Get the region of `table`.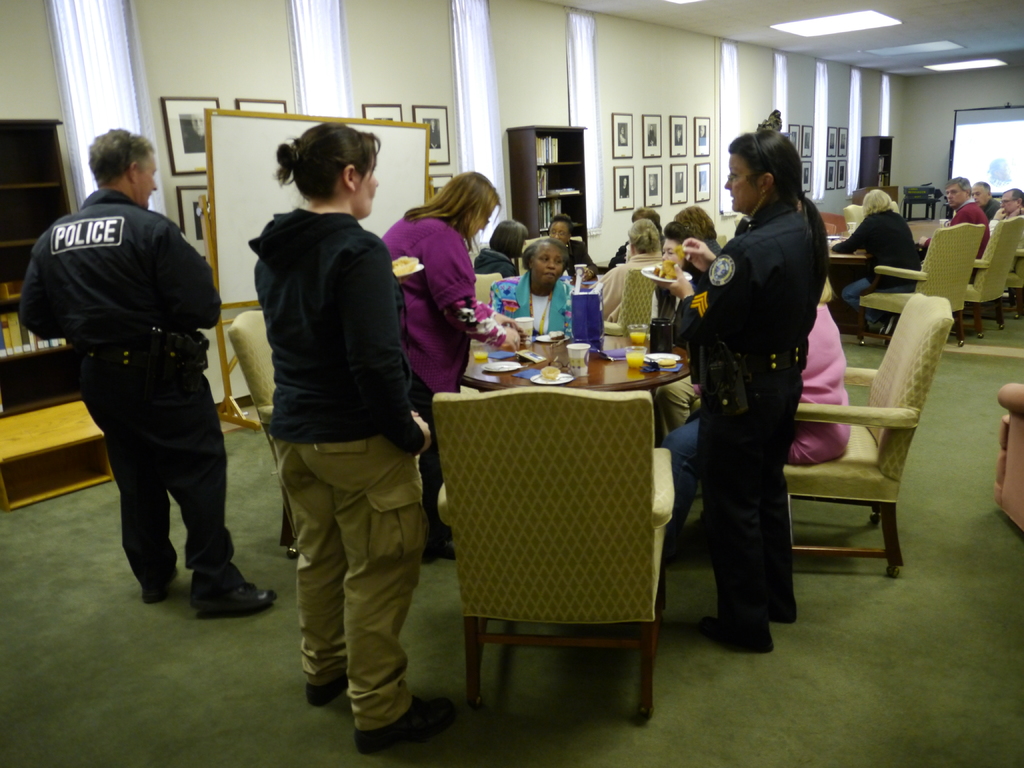
[826, 248, 870, 268].
